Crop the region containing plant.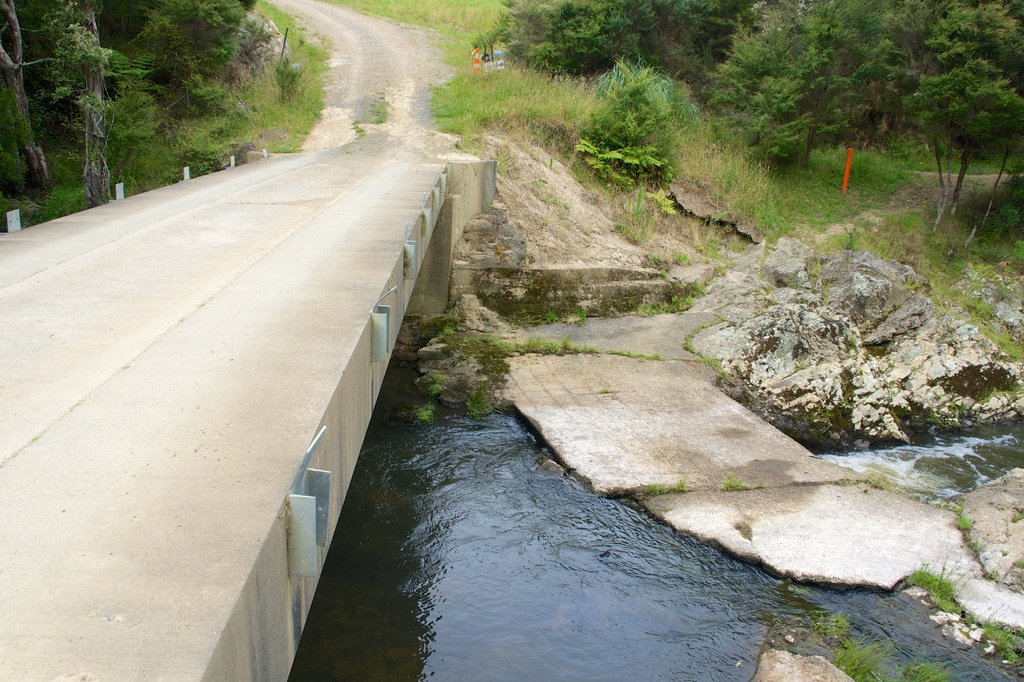
Crop region: box(656, 269, 669, 283).
